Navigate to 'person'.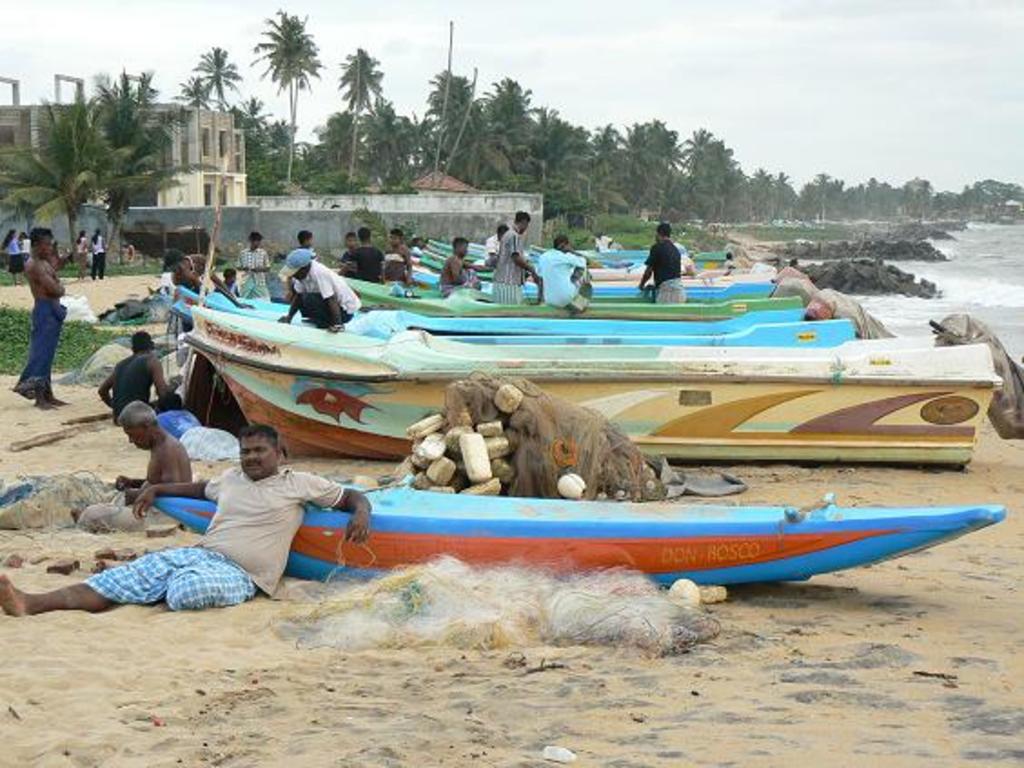
Navigation target: 387, 227, 412, 285.
